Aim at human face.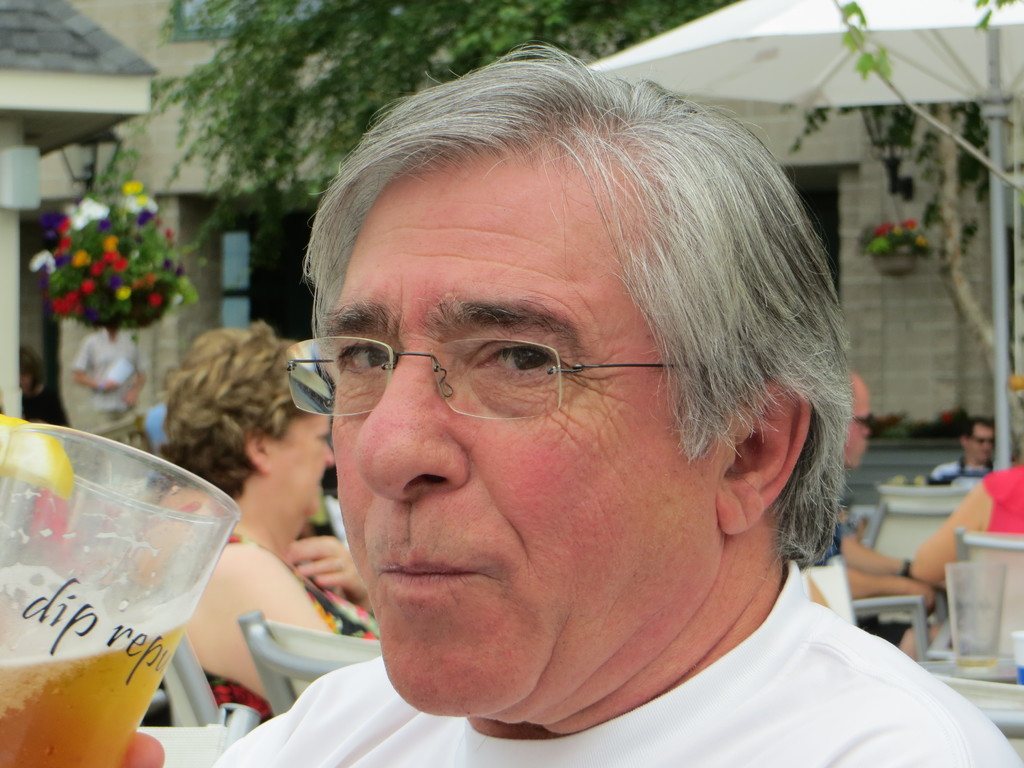
Aimed at (left=970, top=424, right=995, bottom=460).
